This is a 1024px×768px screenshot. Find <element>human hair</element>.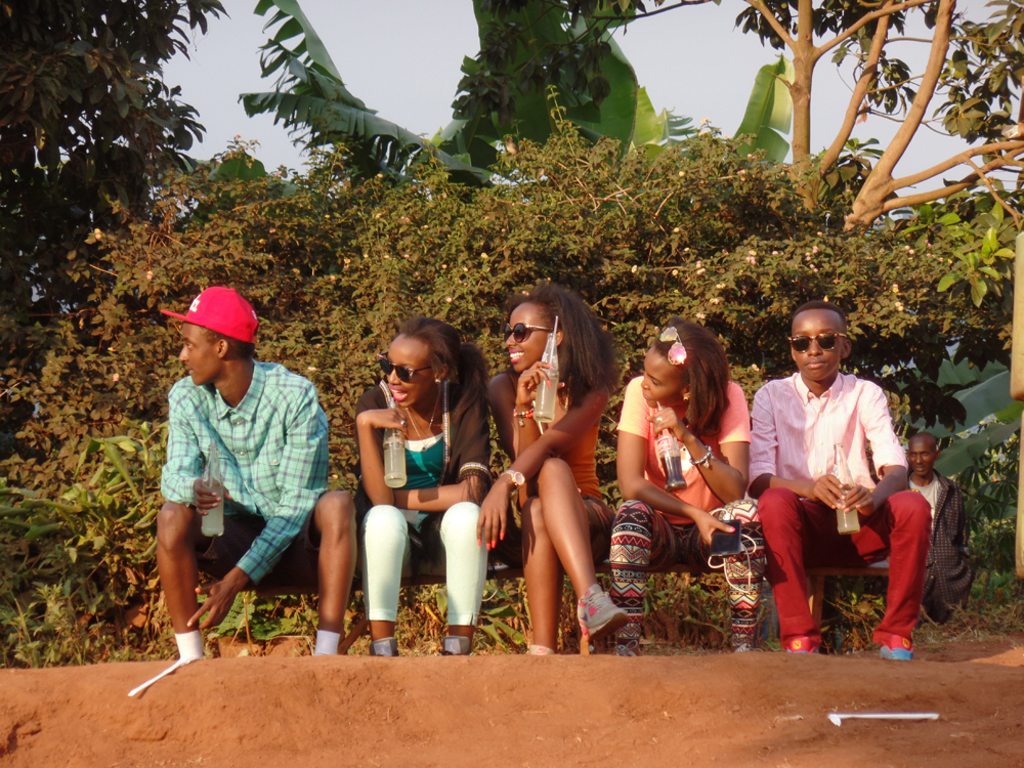
Bounding box: (790, 304, 848, 347).
